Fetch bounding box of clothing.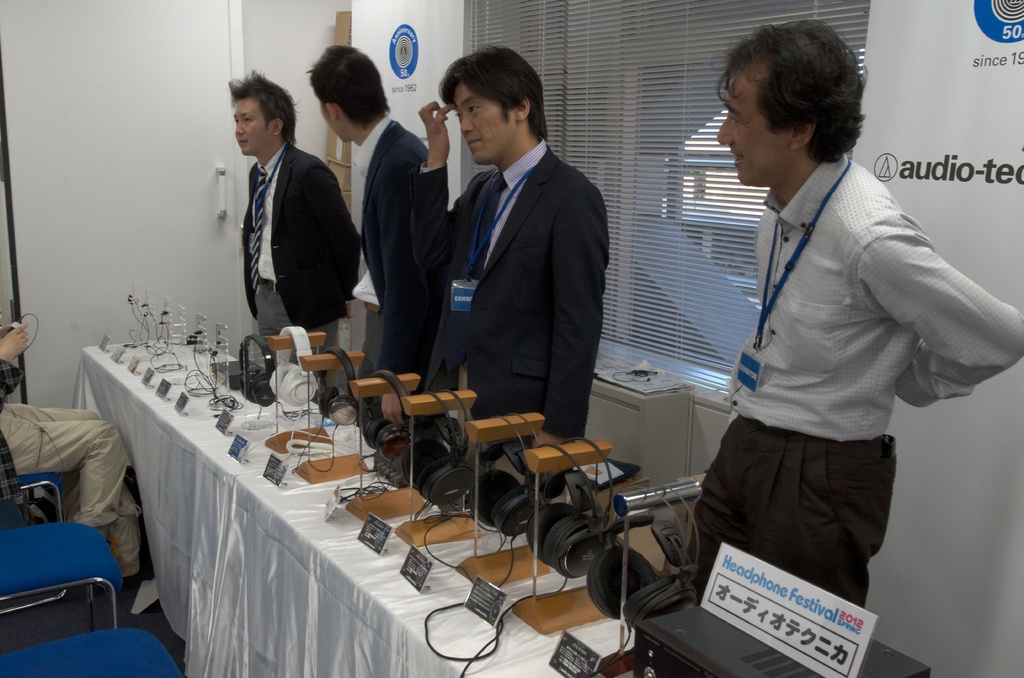
Bbox: bbox(654, 150, 1021, 632).
